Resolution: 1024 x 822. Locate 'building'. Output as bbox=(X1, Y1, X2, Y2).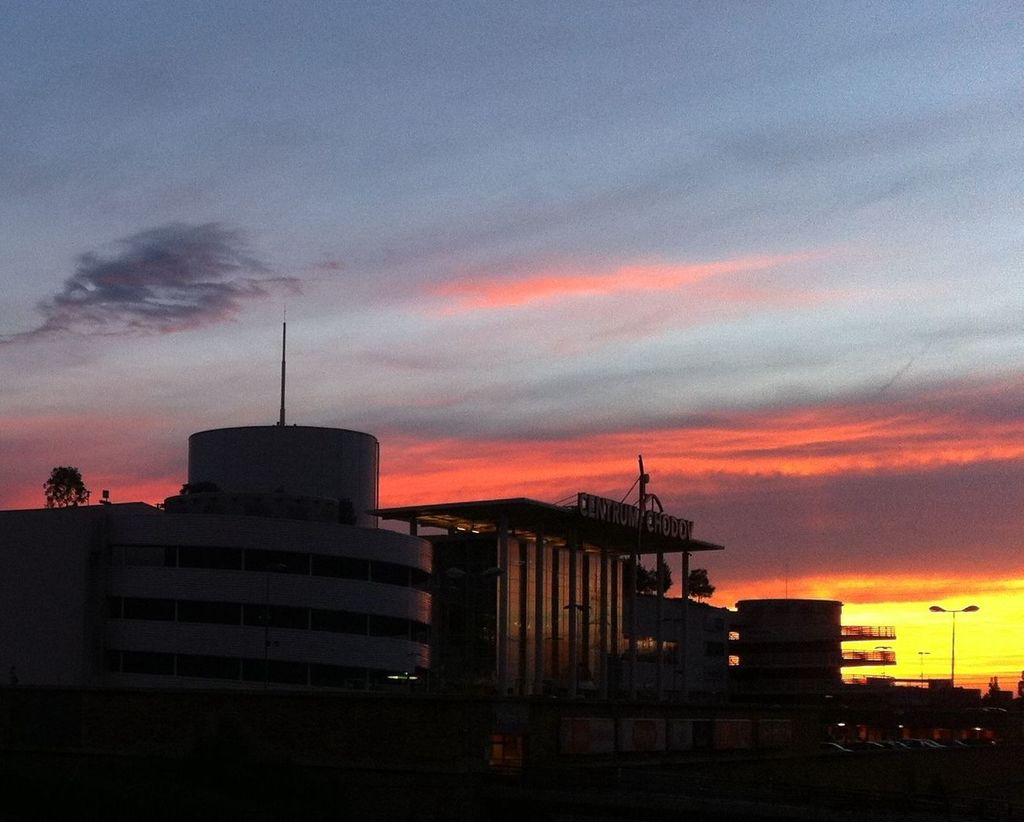
bbox=(0, 312, 842, 723).
